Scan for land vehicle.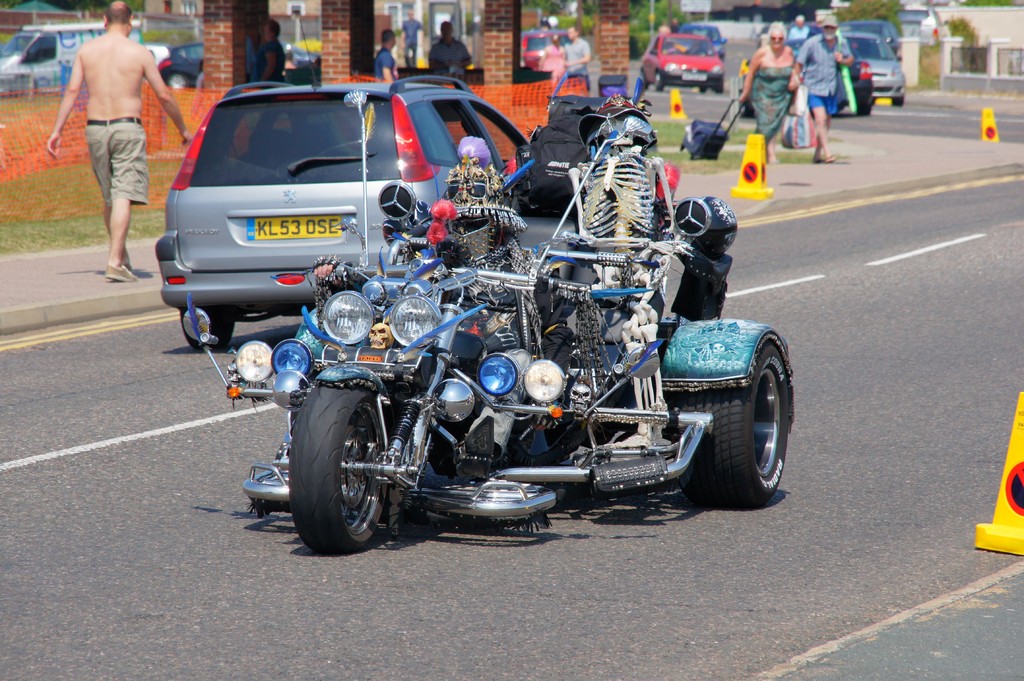
Scan result: box(671, 20, 729, 55).
